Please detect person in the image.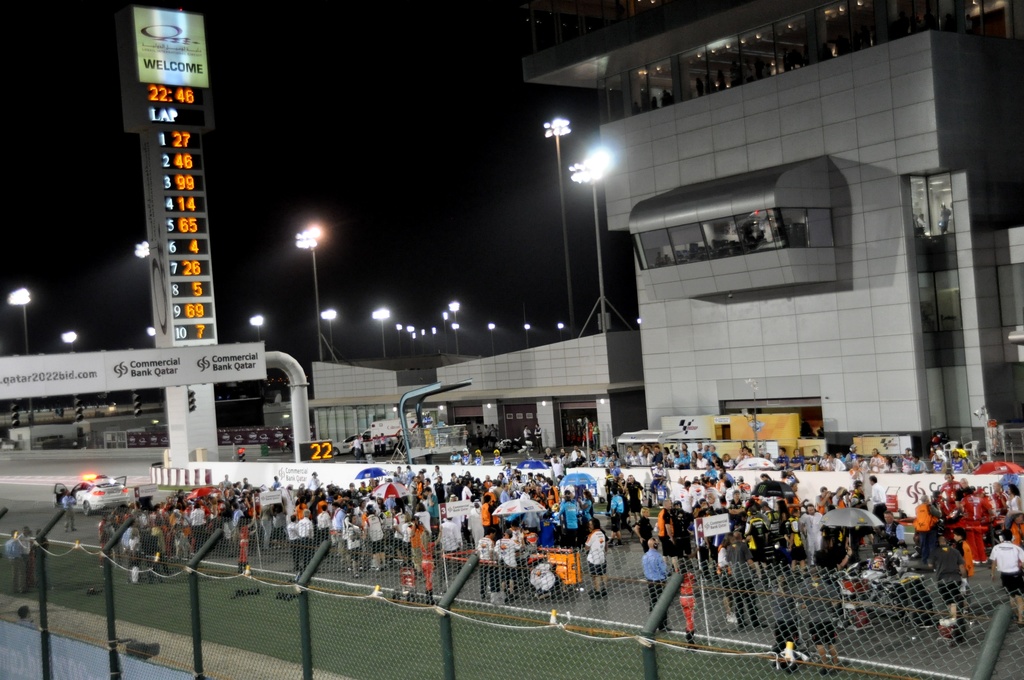
bbox(65, 491, 79, 530).
